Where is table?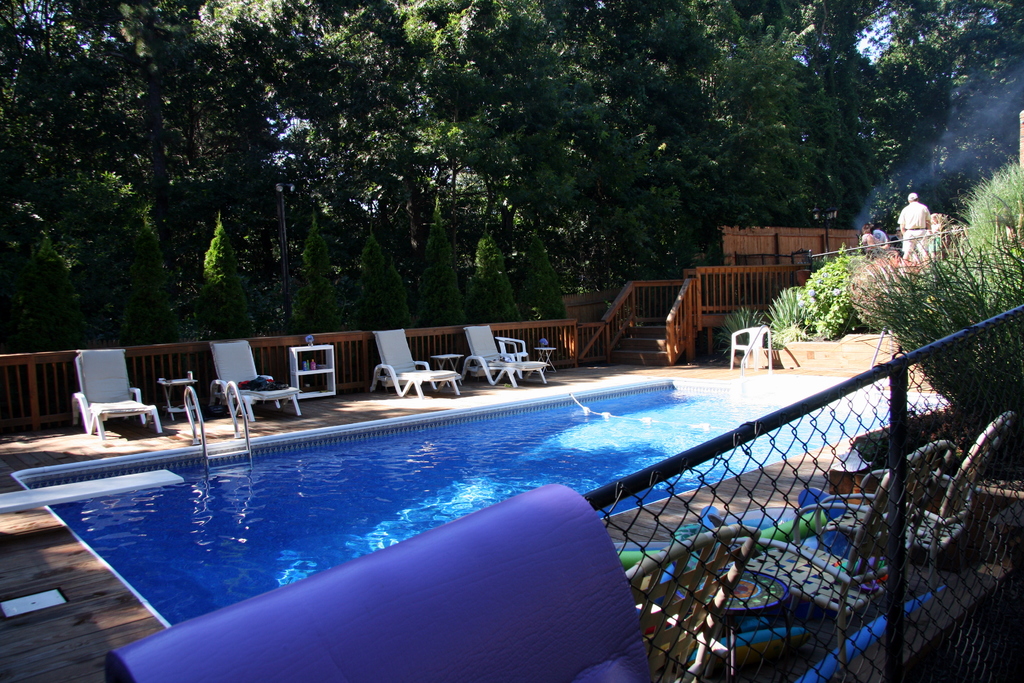
[530,342,561,372].
